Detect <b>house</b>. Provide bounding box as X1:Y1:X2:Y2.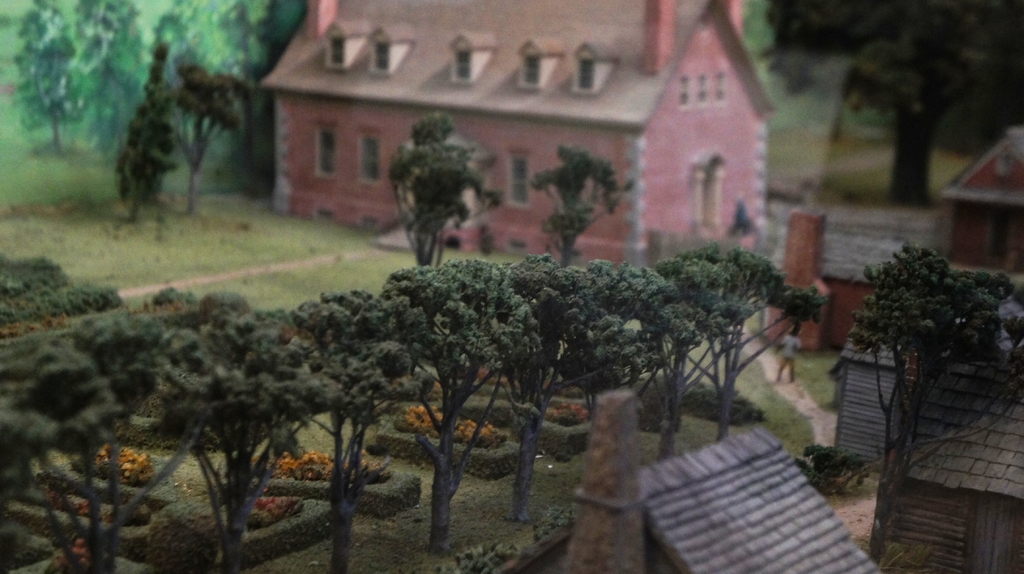
500:383:890:573.
